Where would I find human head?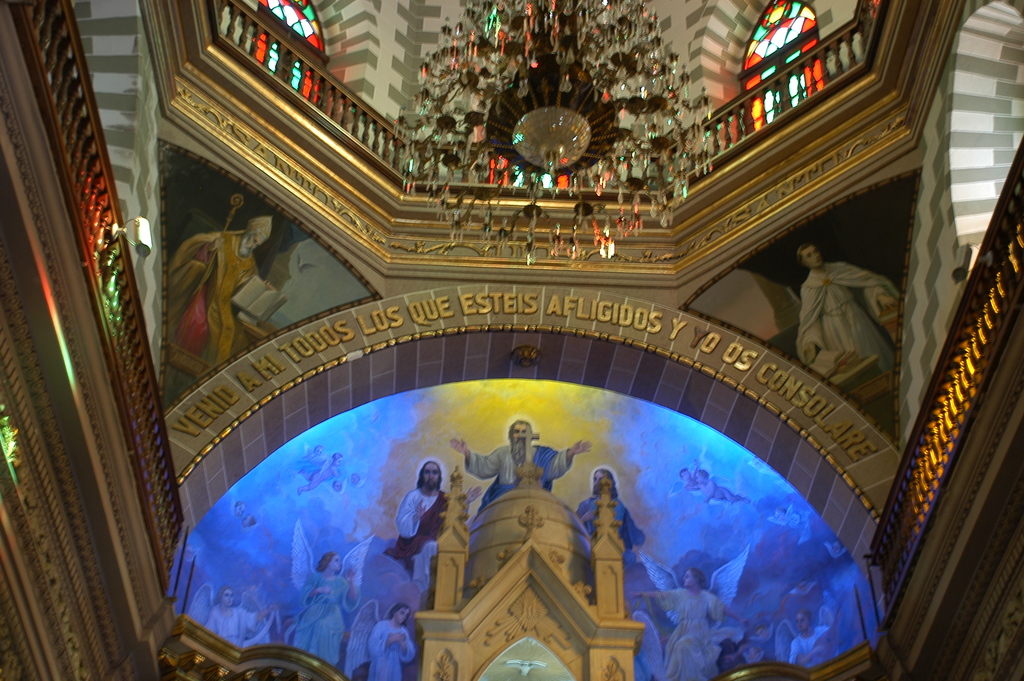
At box=[774, 506, 788, 520].
